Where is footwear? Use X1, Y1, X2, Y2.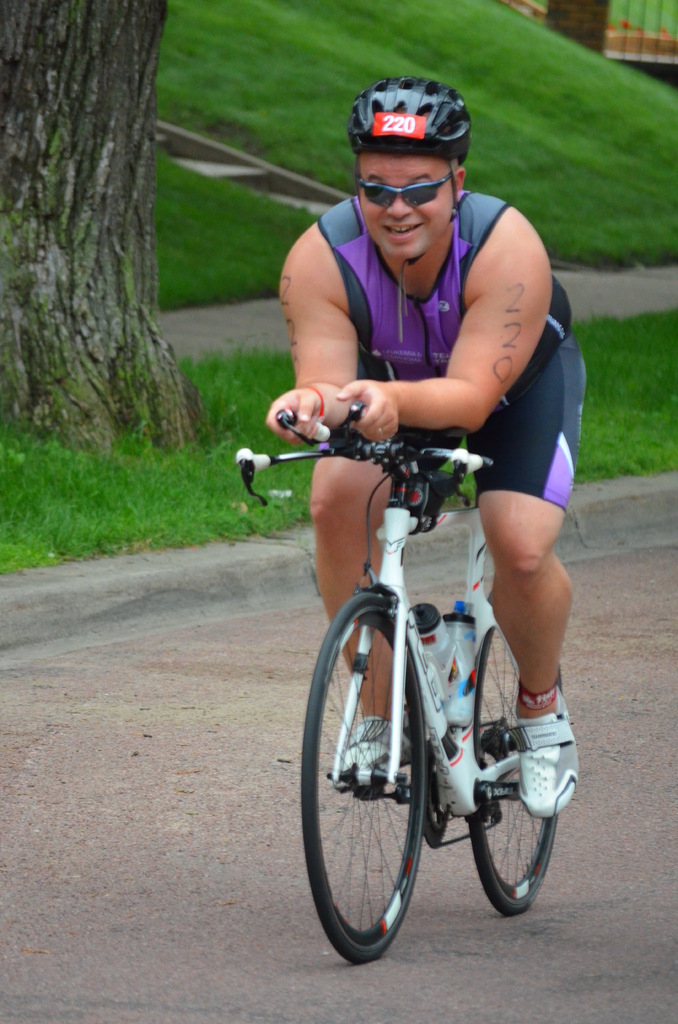
336, 717, 406, 780.
